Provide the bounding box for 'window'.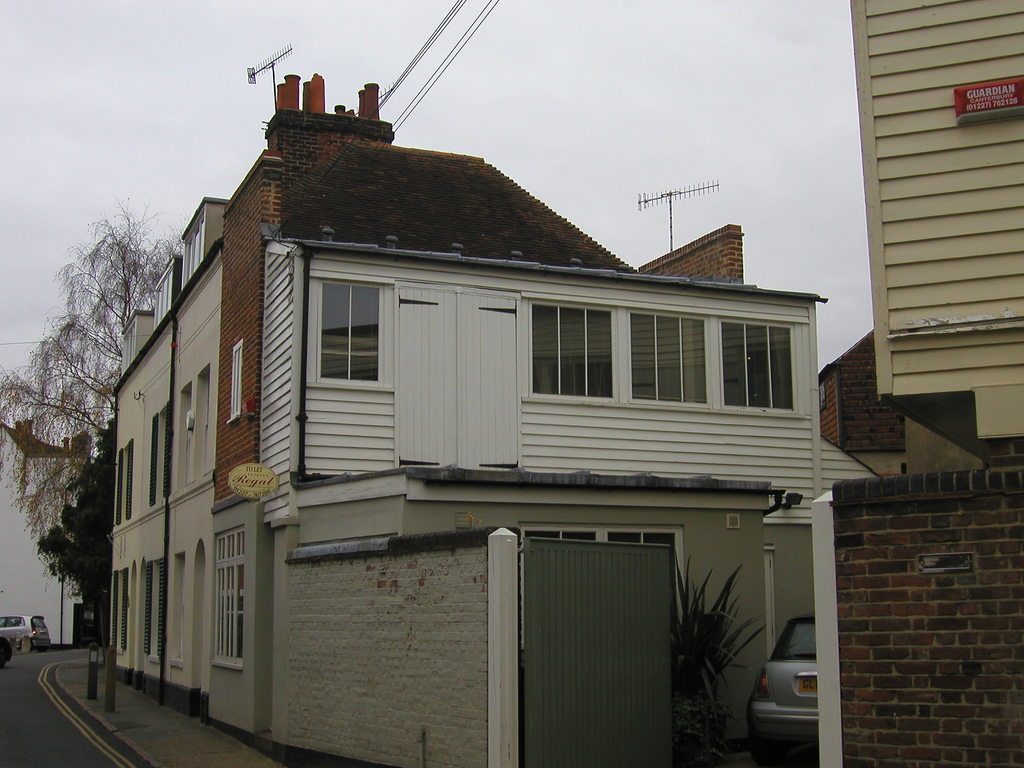
pyautogui.locateOnScreen(211, 524, 242, 670).
